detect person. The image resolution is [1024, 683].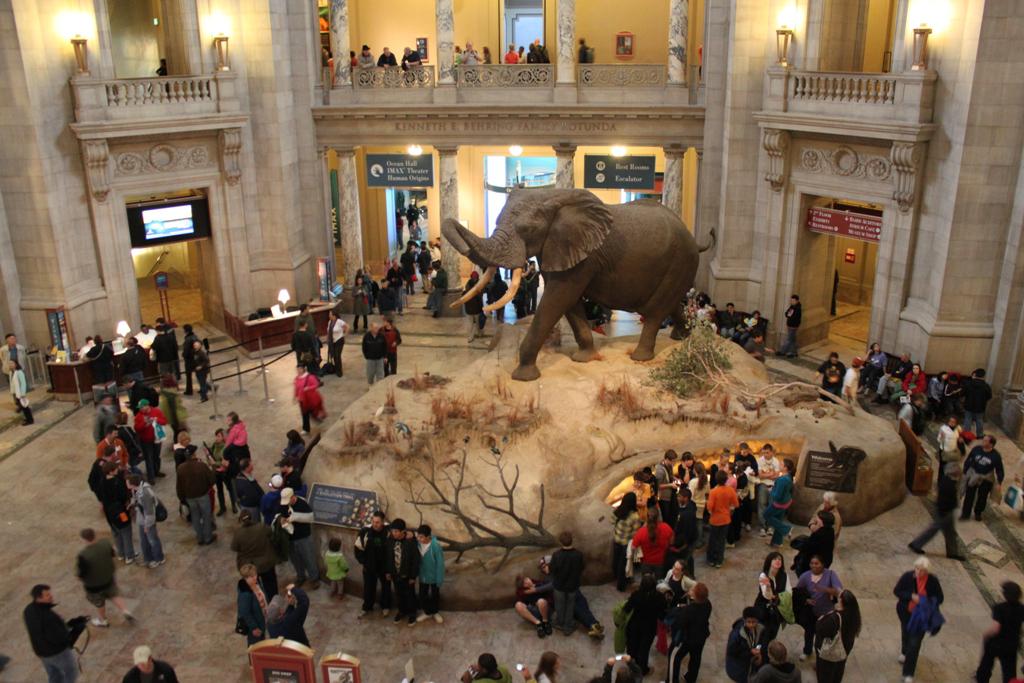
x1=878 y1=349 x2=918 y2=405.
